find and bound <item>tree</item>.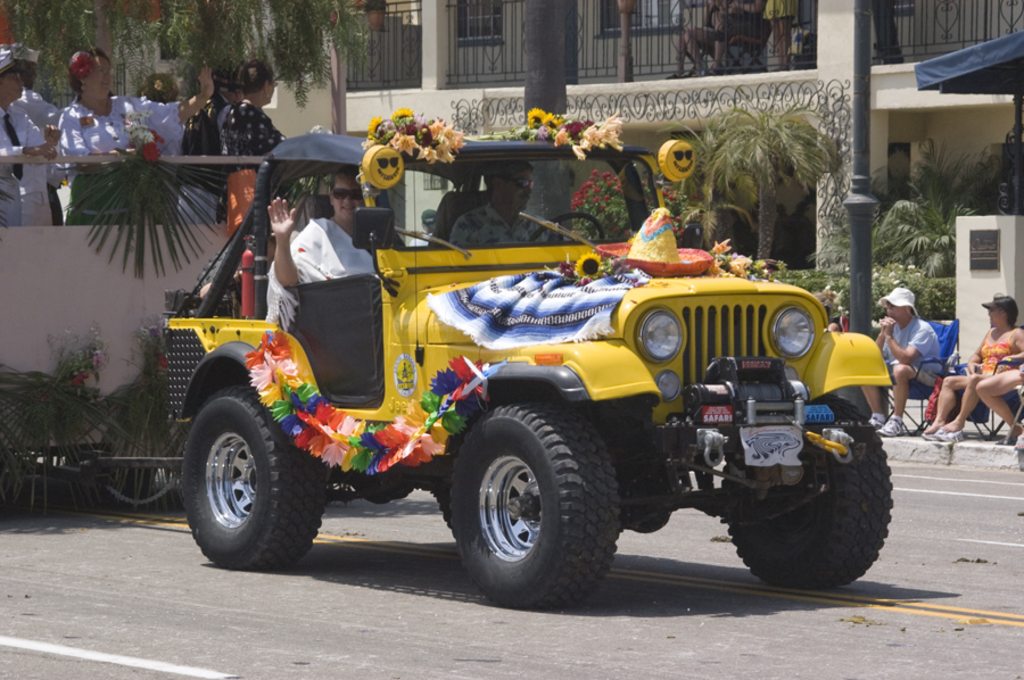
Bound: 652,98,843,259.
